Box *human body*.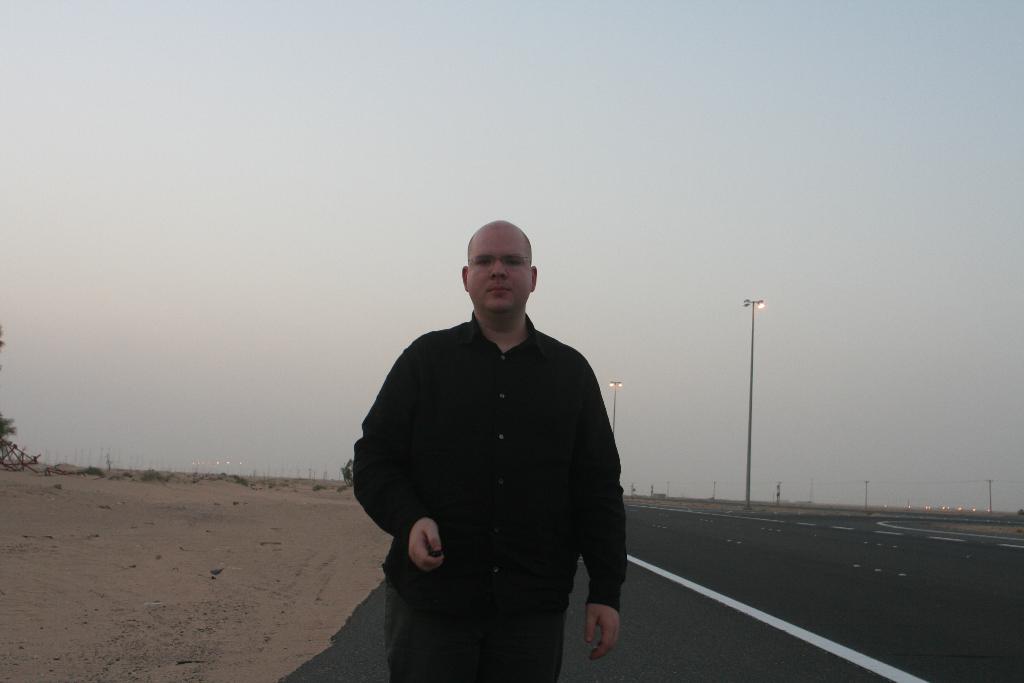
bbox=(357, 264, 637, 682).
